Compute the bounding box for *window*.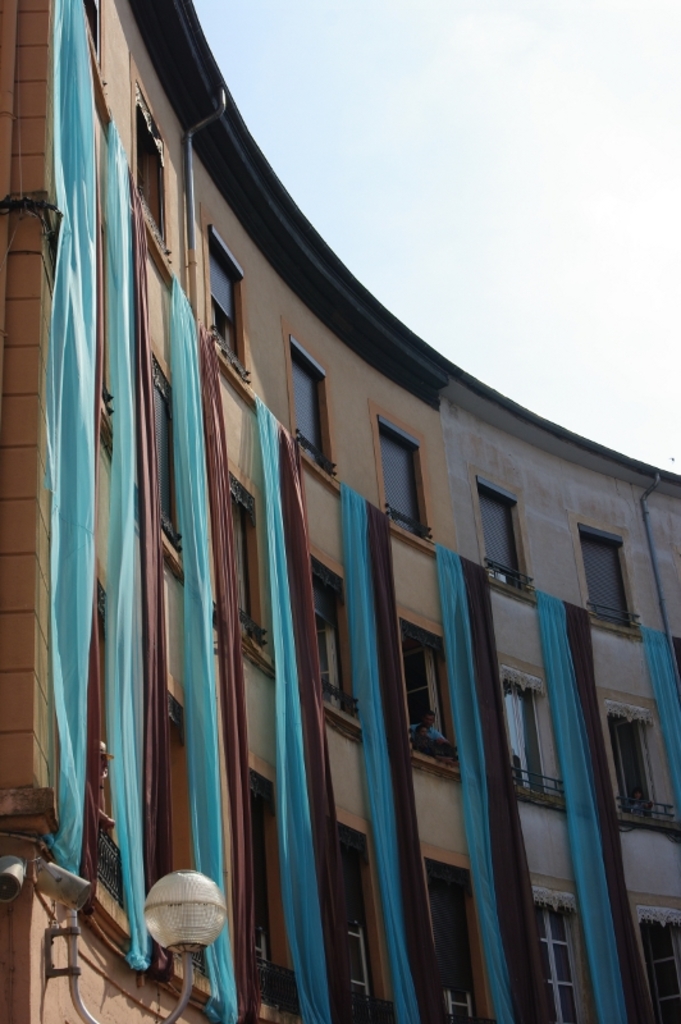
312:575:357:718.
